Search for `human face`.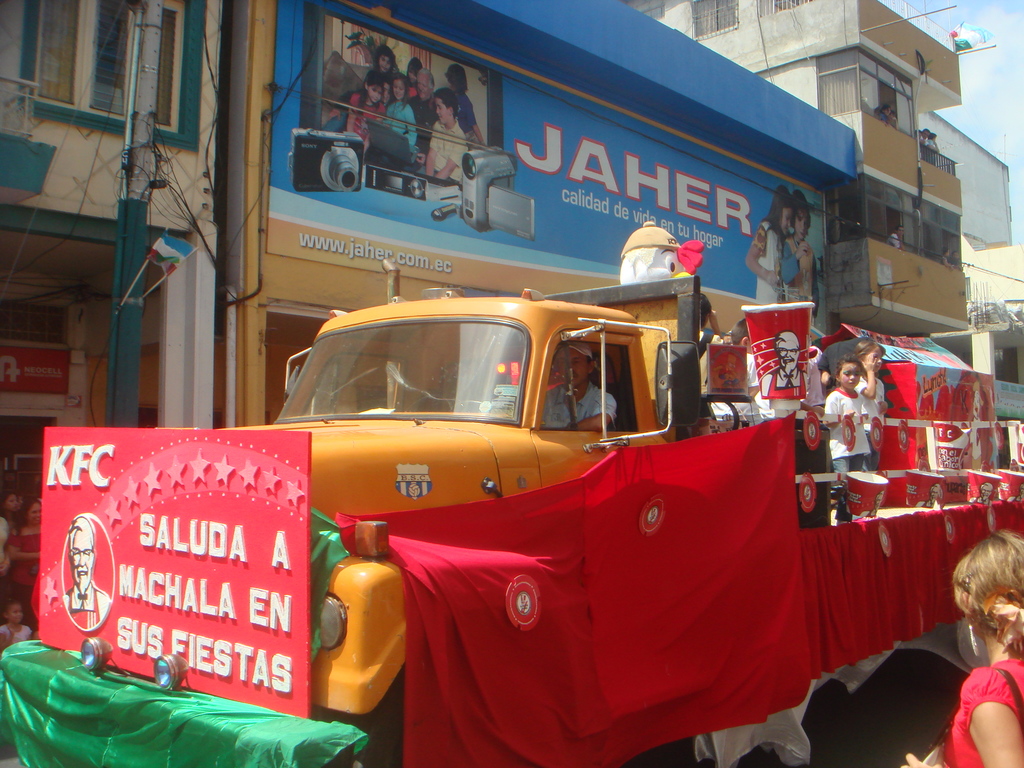
Found at rect(440, 99, 451, 128).
